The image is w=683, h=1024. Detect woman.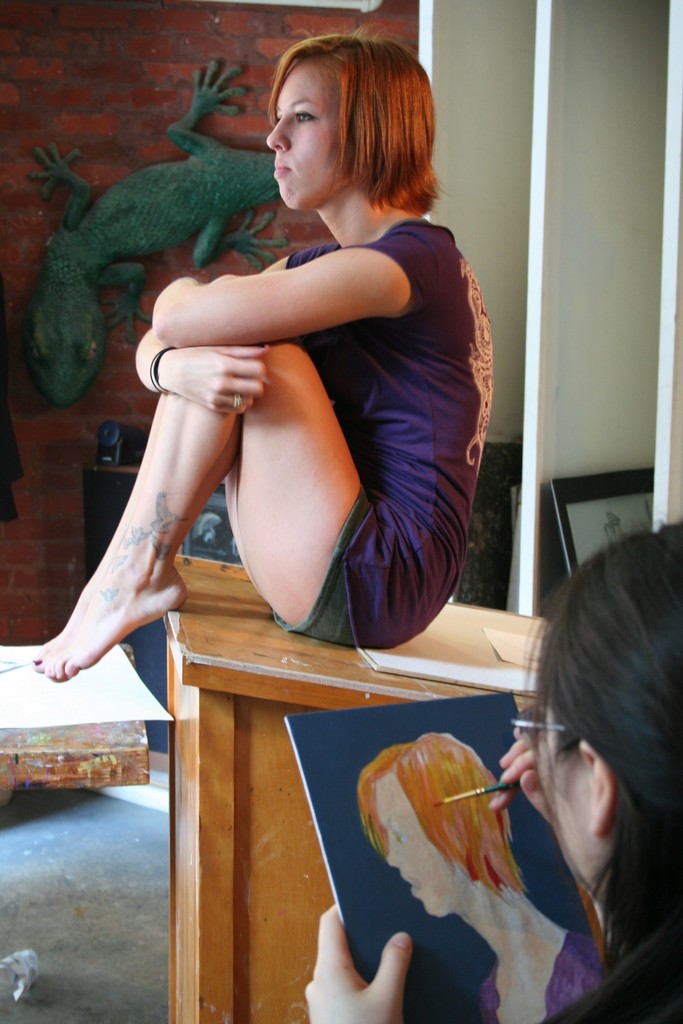
Detection: pyautogui.locateOnScreen(26, 34, 499, 703).
